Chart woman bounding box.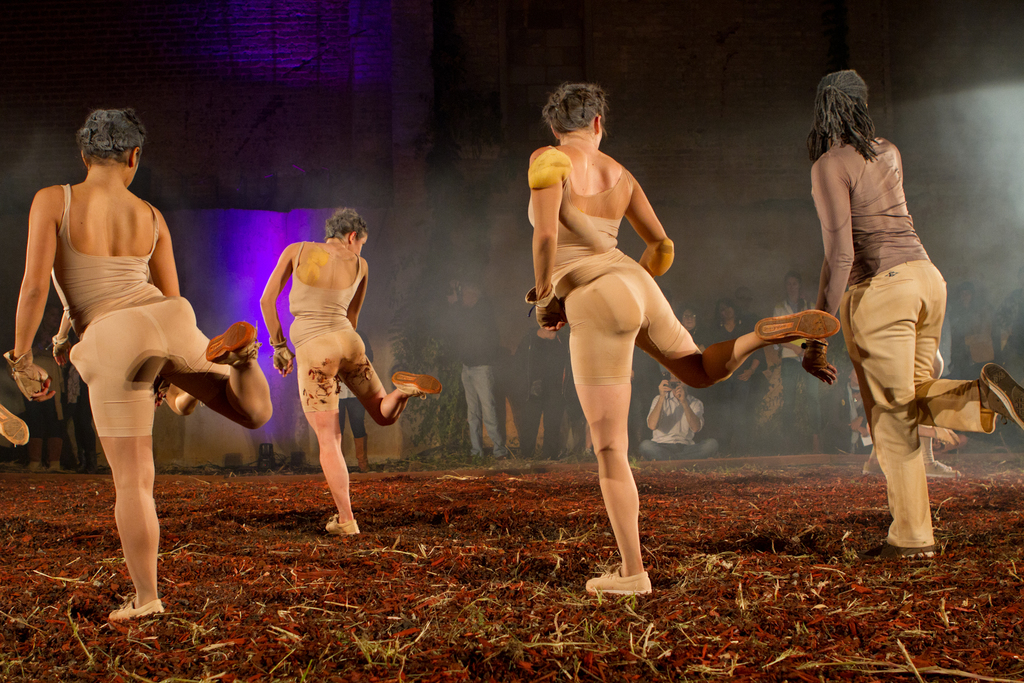
Charted: <bbox>712, 300, 770, 398</bbox>.
